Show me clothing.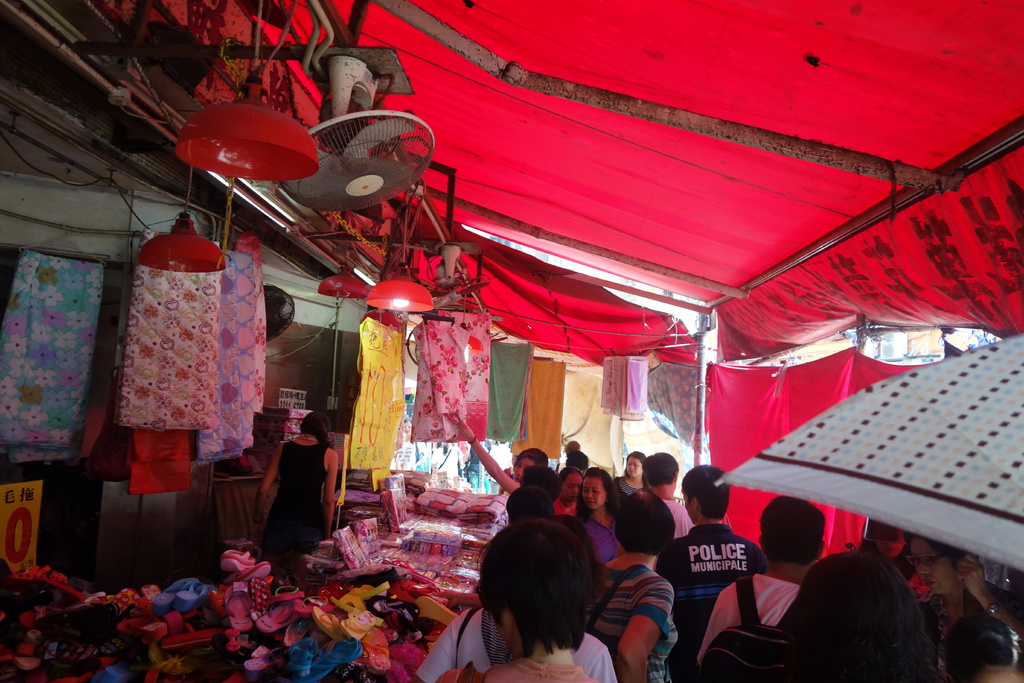
clothing is here: select_region(612, 472, 641, 498).
